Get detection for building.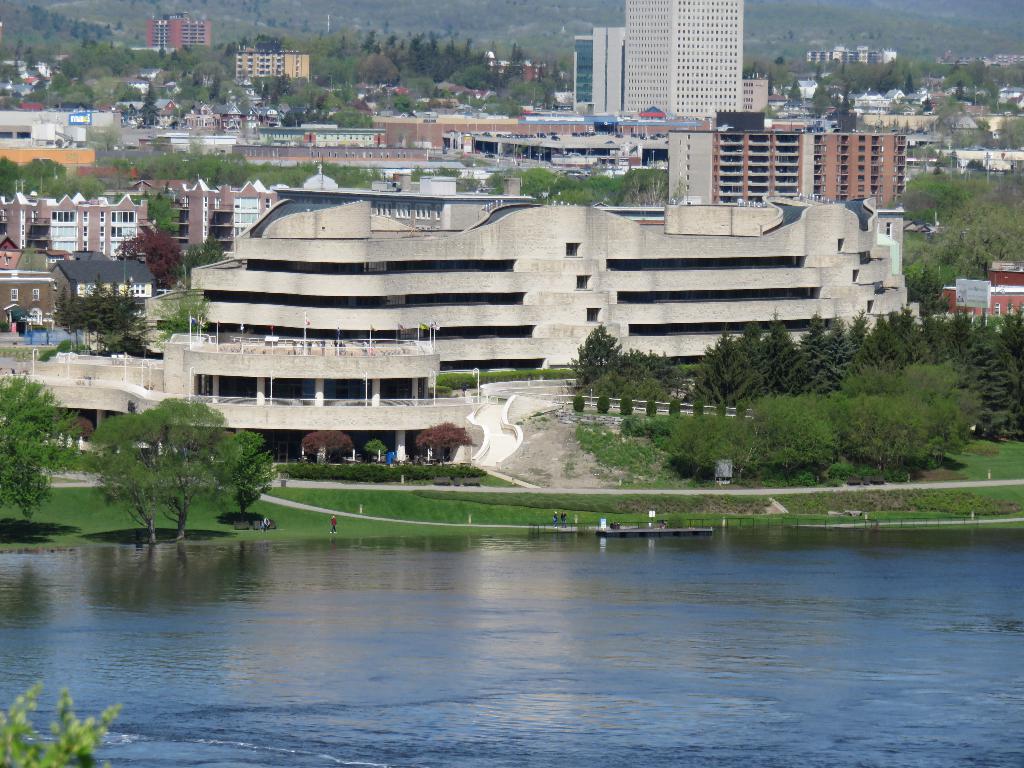
Detection: locate(744, 78, 768, 114).
